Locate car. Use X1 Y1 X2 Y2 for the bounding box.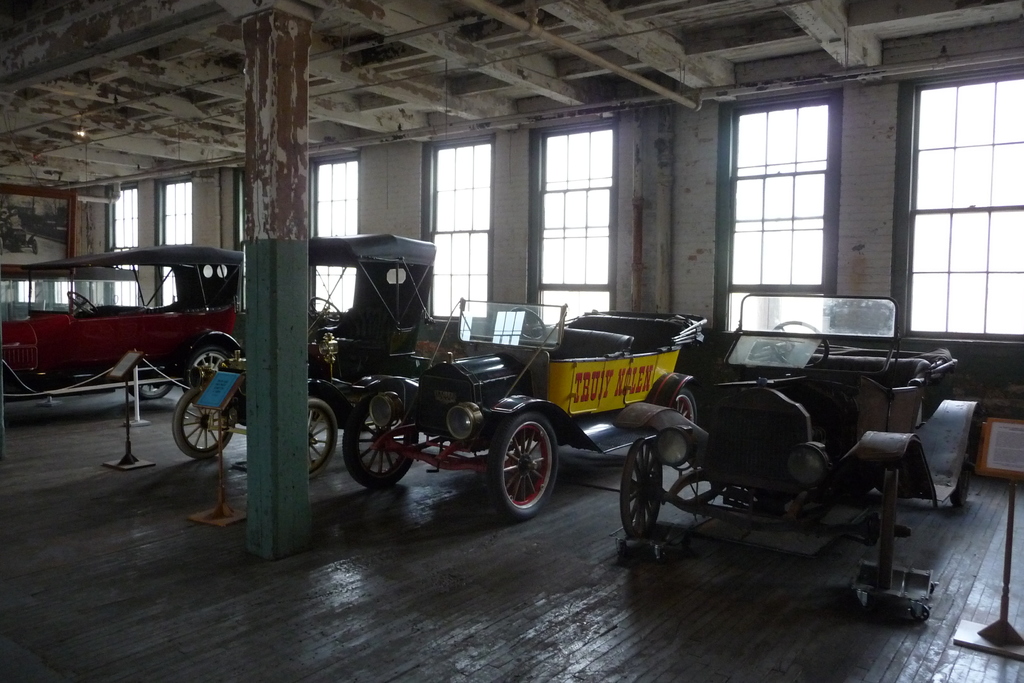
607 288 989 617.
